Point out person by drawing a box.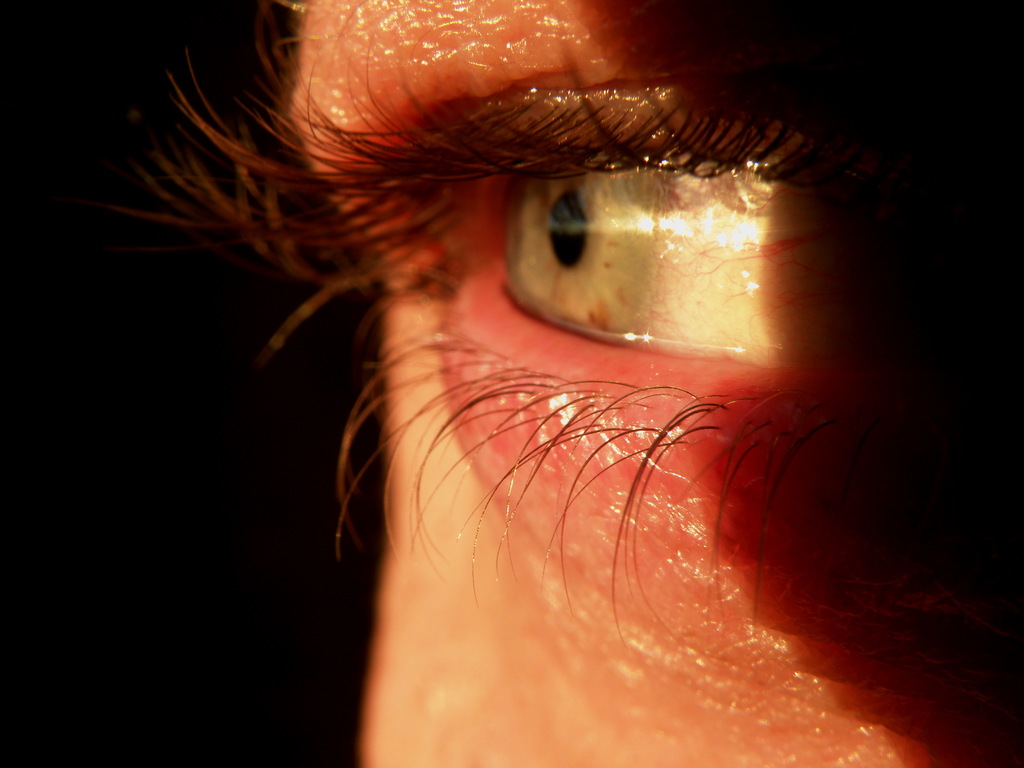
(100, 0, 1023, 767).
